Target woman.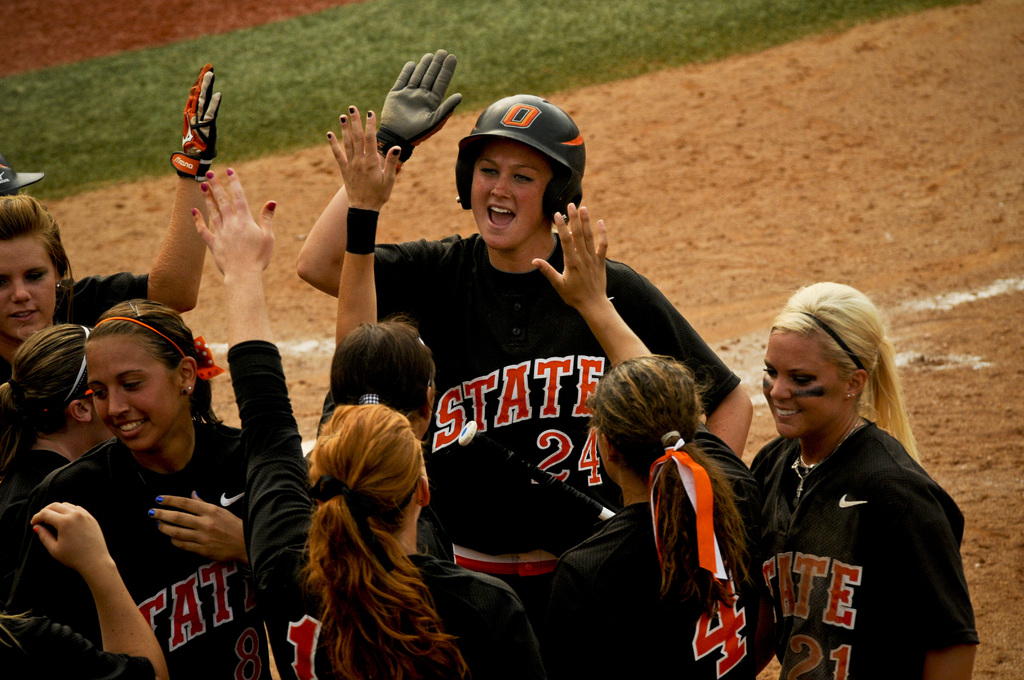
Target region: <region>294, 48, 751, 602</region>.
